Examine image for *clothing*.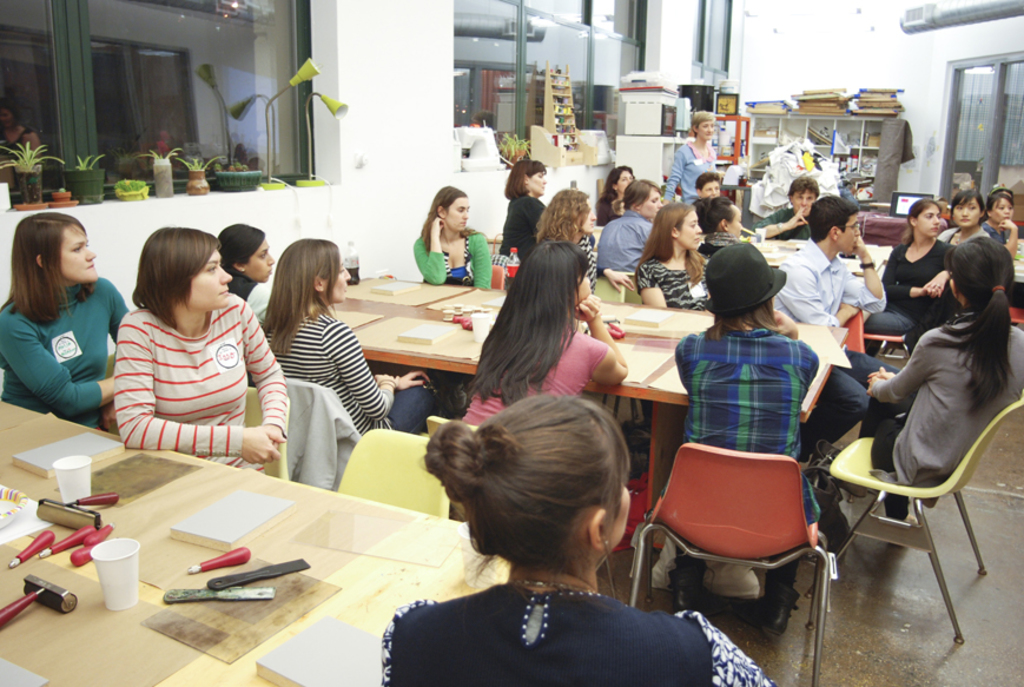
Examination result: (372, 574, 782, 686).
